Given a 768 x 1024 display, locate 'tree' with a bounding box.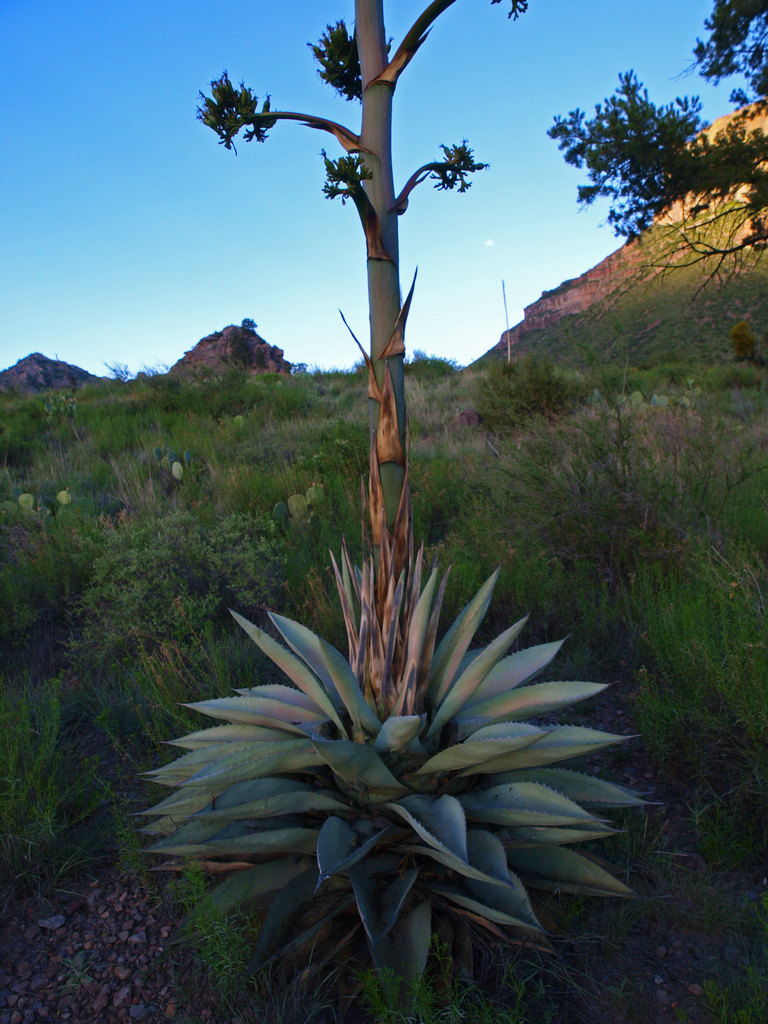
Located: {"x1": 90, "y1": 81, "x2": 694, "y2": 1003}.
